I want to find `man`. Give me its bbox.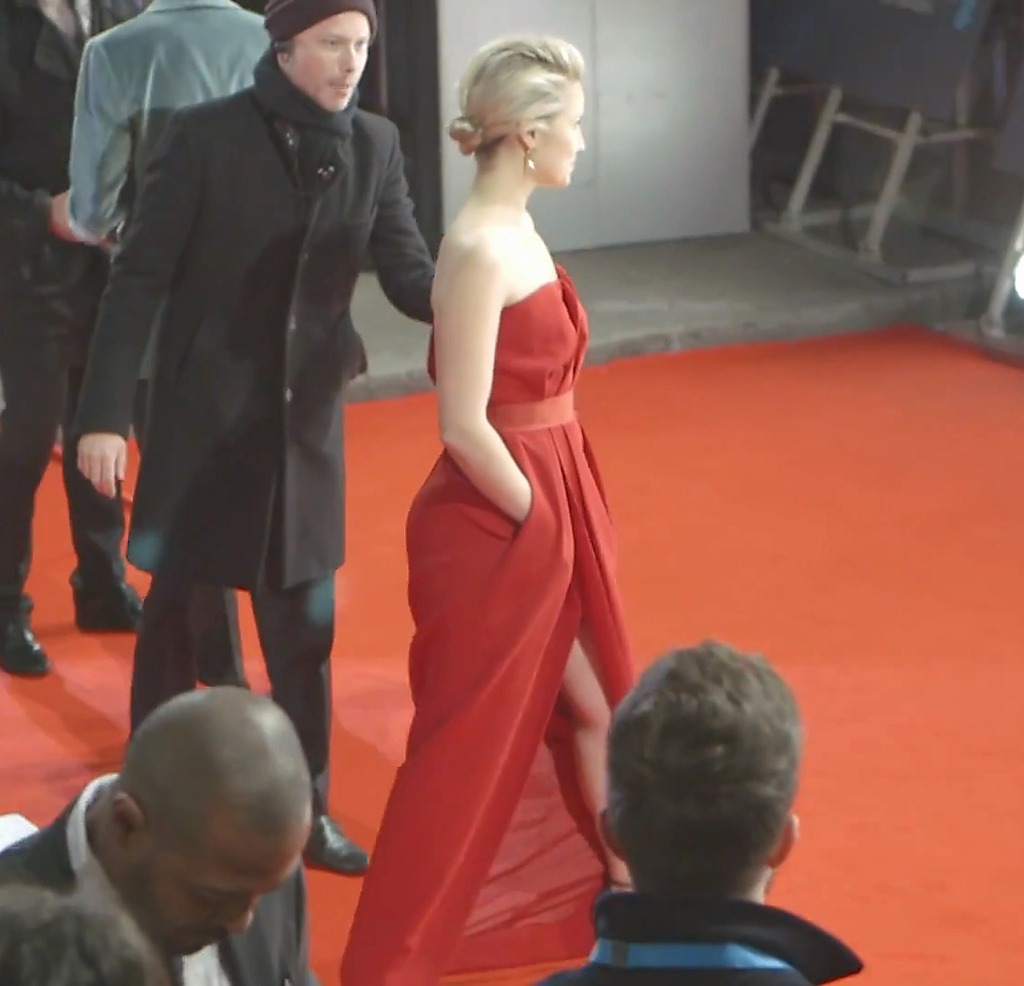
0:0:160:676.
